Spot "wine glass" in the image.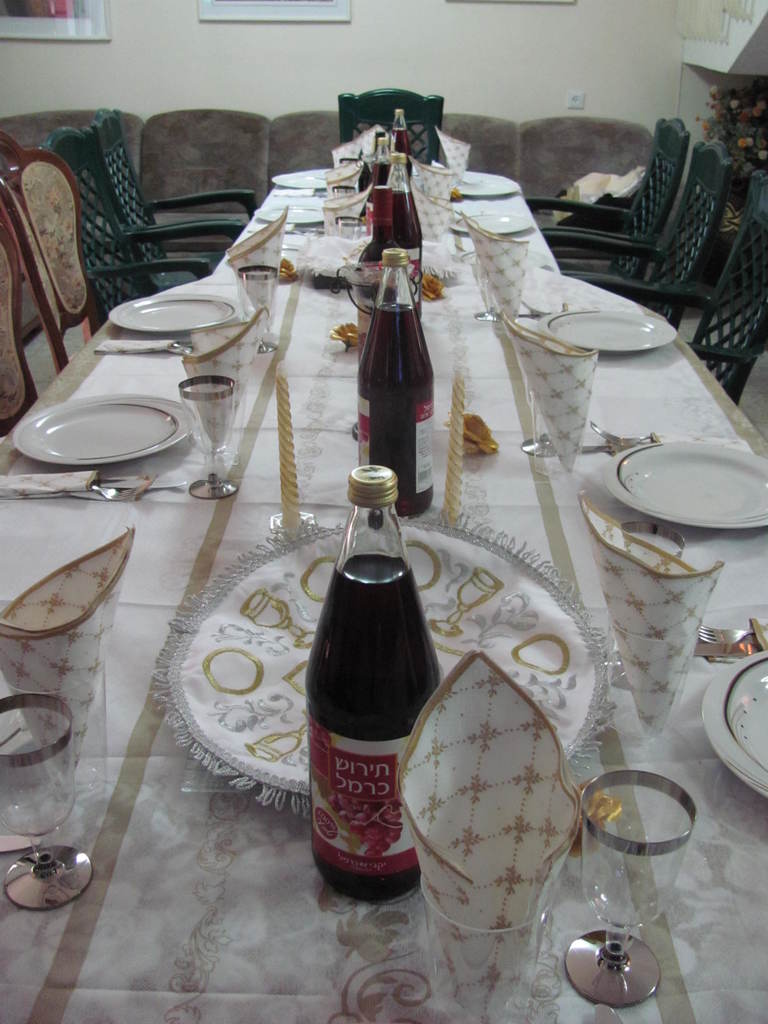
"wine glass" found at crop(0, 694, 95, 915).
